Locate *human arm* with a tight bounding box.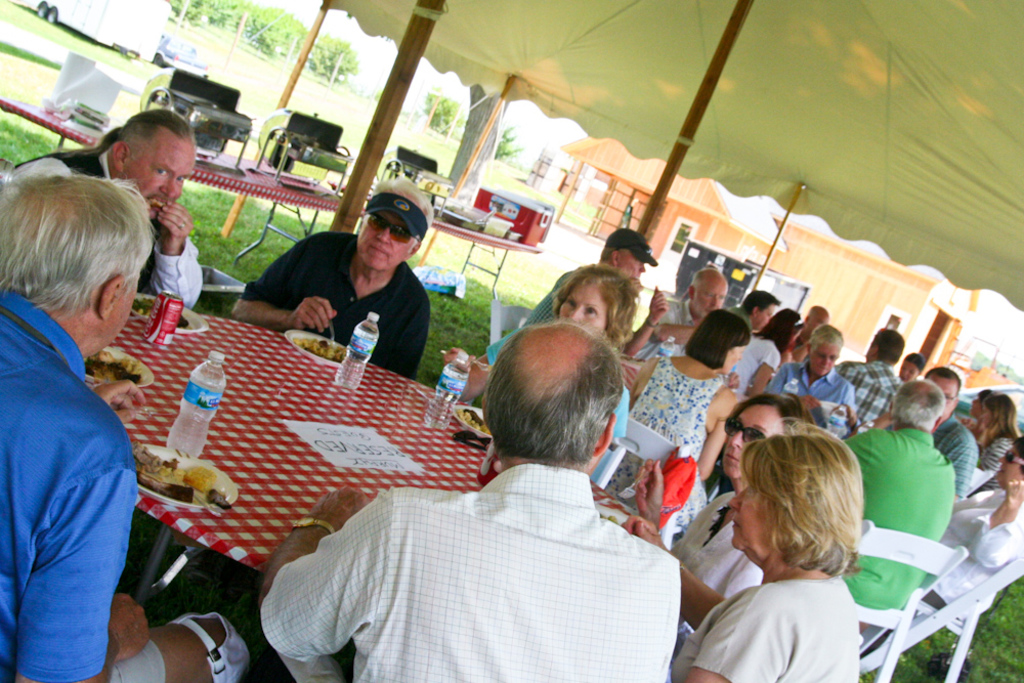
crop(760, 362, 786, 399).
